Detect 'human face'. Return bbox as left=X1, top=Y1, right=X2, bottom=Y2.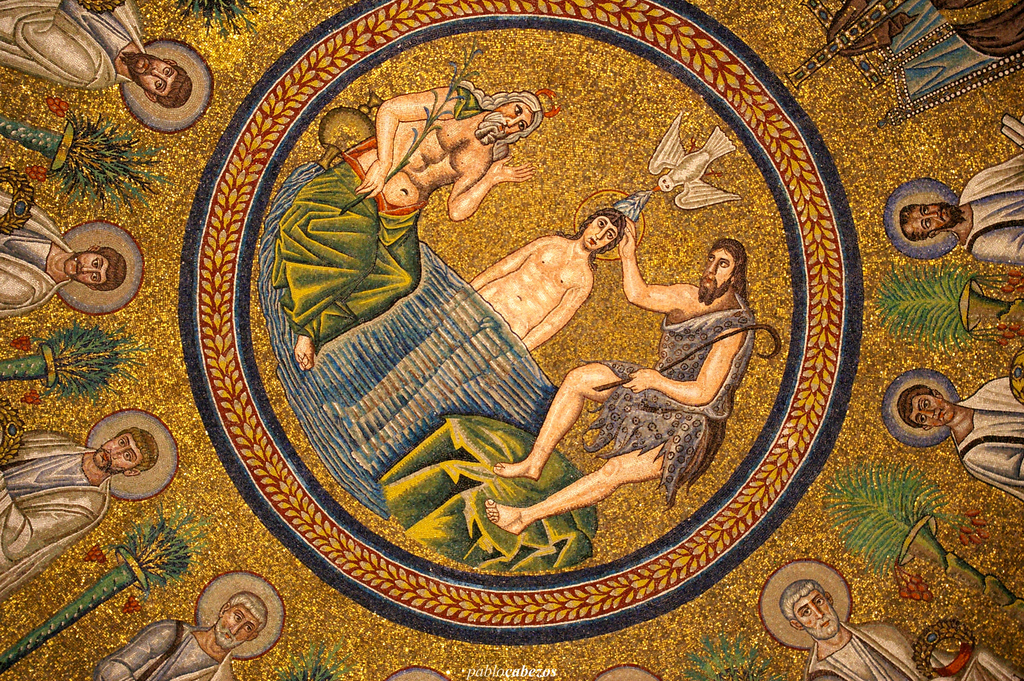
left=475, top=100, right=534, bottom=144.
